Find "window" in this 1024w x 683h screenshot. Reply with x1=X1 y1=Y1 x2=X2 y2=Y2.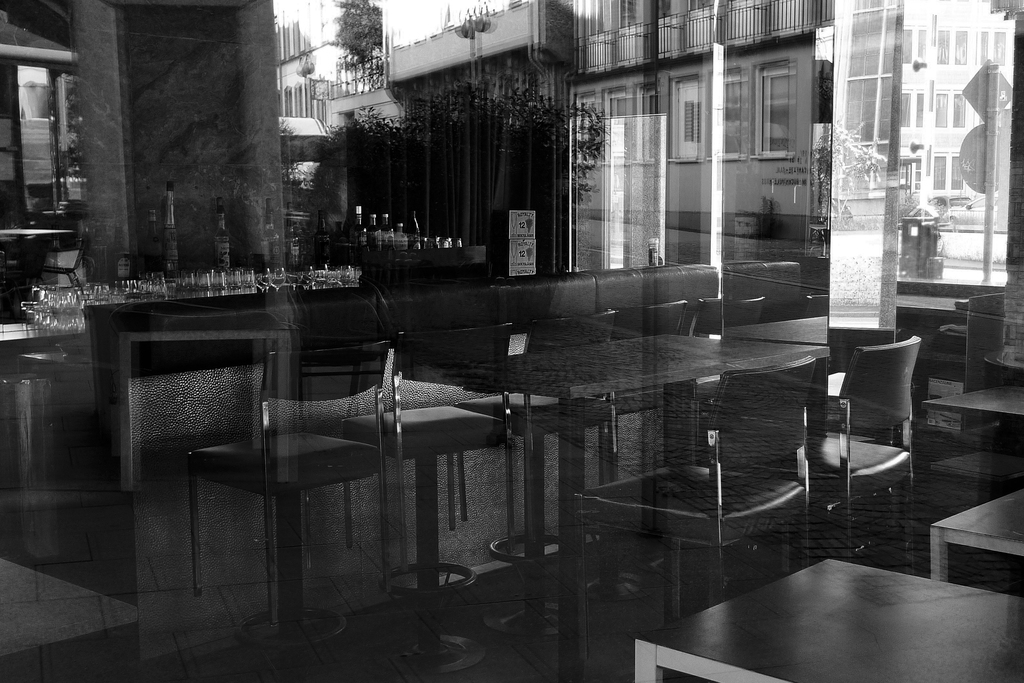
x1=900 y1=93 x2=925 y2=128.
